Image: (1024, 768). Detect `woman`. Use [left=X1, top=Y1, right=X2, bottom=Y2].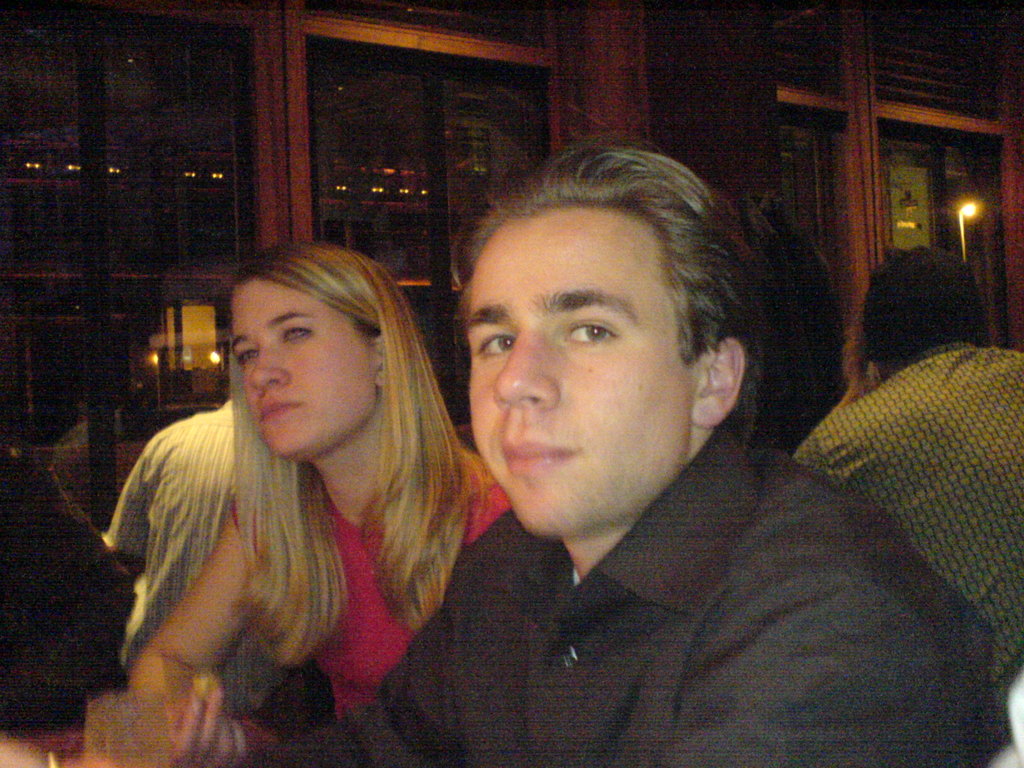
[left=86, top=245, right=507, bottom=767].
